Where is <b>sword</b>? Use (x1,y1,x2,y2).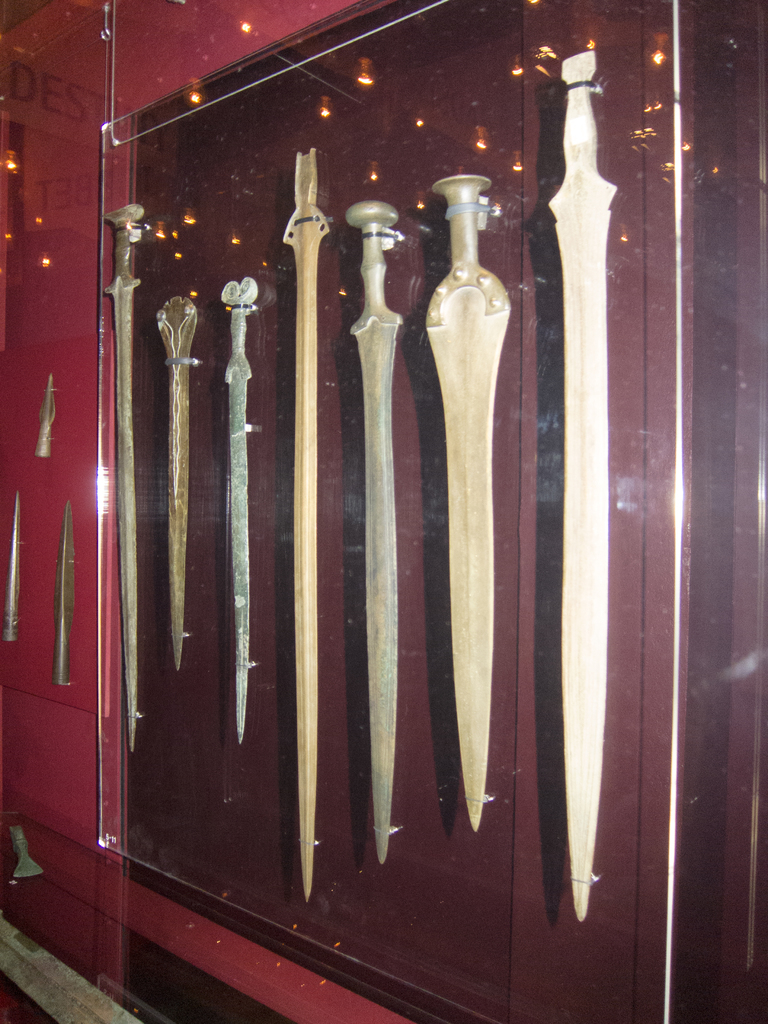
(424,174,509,830).
